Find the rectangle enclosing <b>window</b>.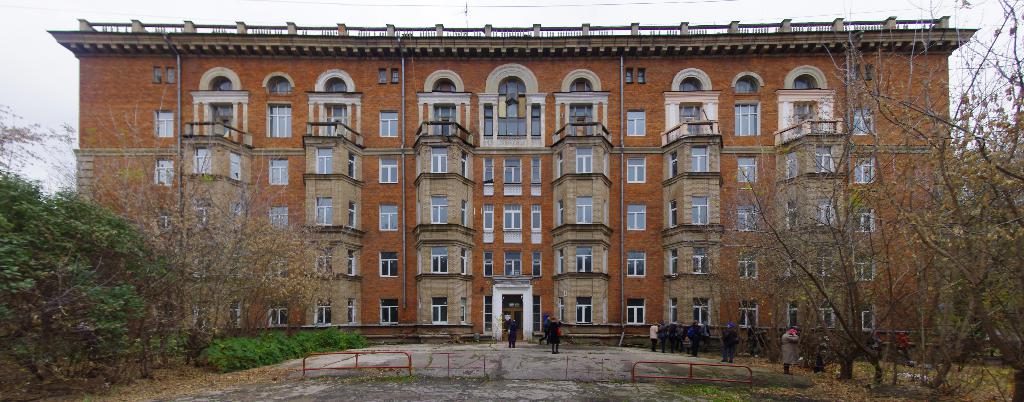
<region>669, 245, 678, 273</region>.
